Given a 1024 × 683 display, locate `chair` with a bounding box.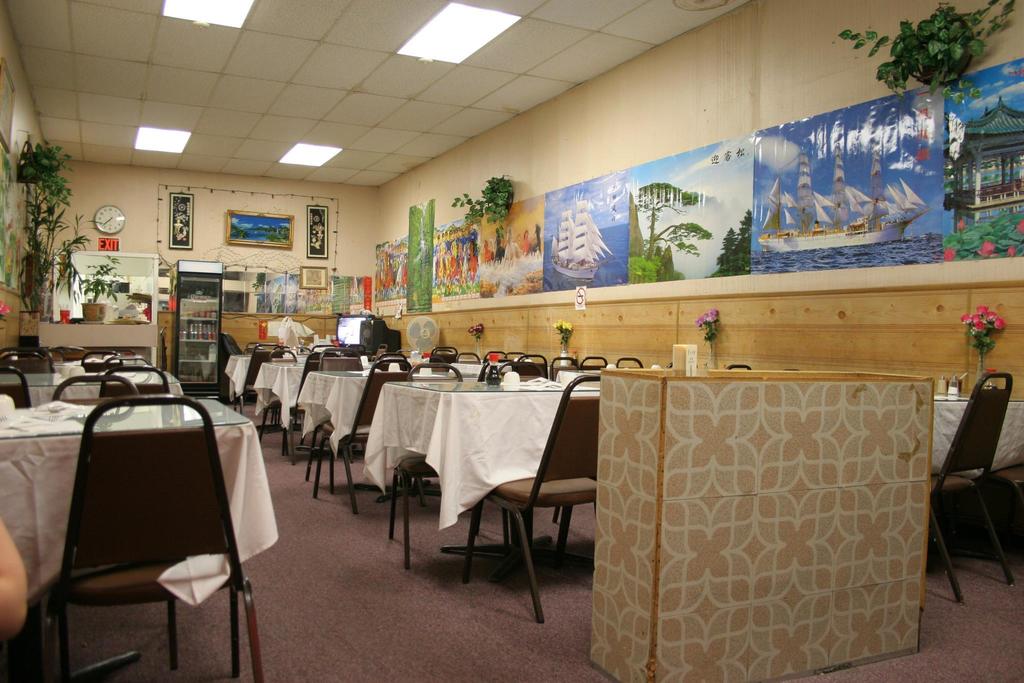
Located: pyautogui.locateOnScreen(56, 371, 140, 397).
